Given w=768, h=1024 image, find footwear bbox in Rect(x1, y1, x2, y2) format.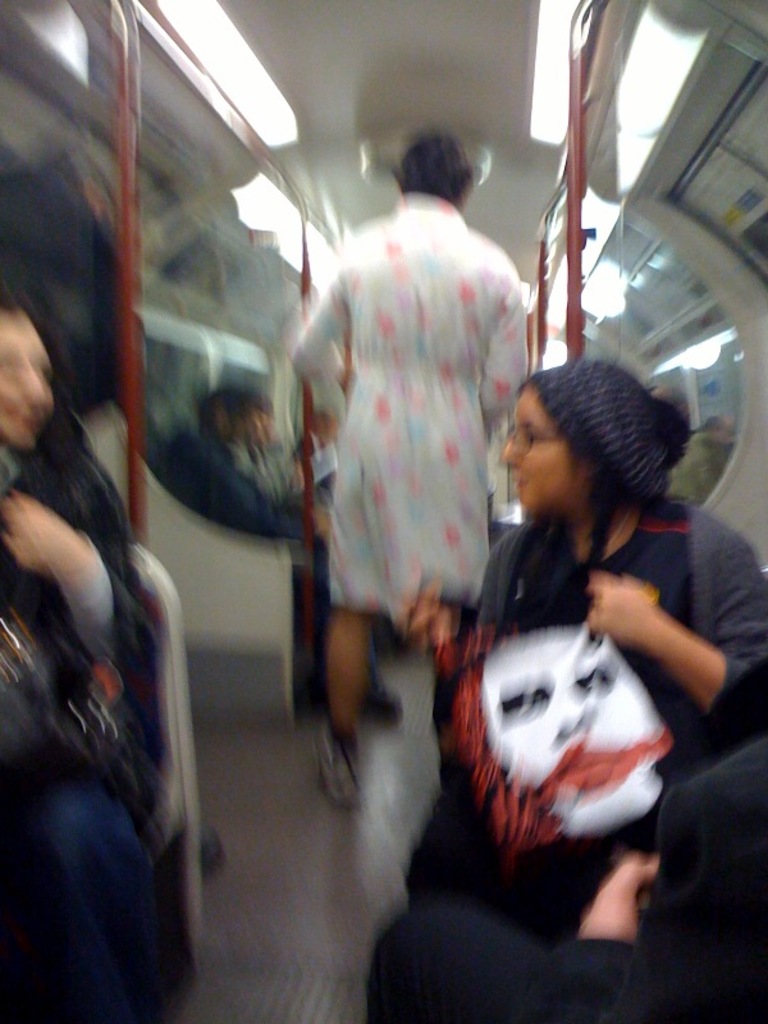
Rect(306, 732, 369, 805).
